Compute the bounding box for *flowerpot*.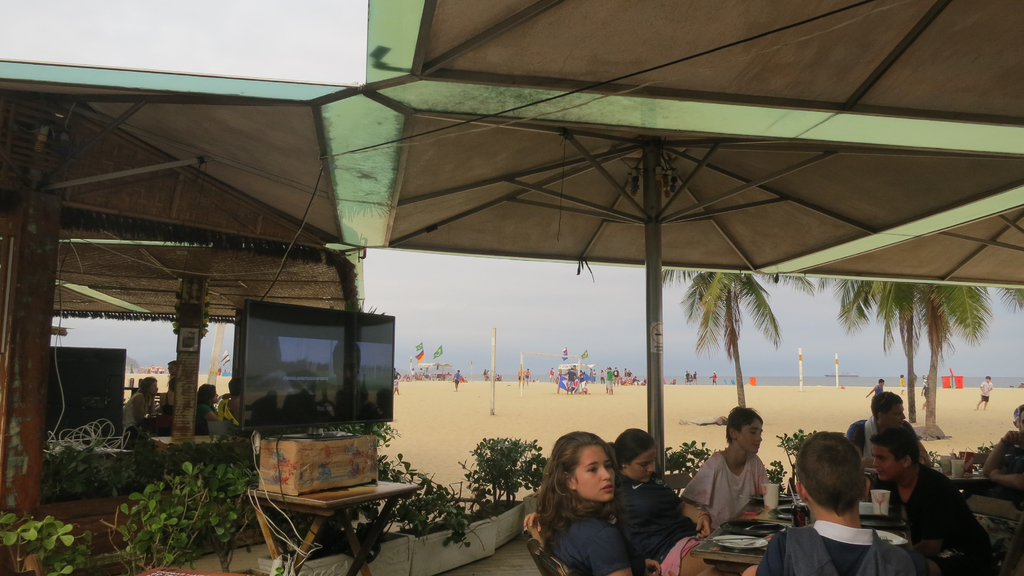
bbox(470, 492, 525, 550).
